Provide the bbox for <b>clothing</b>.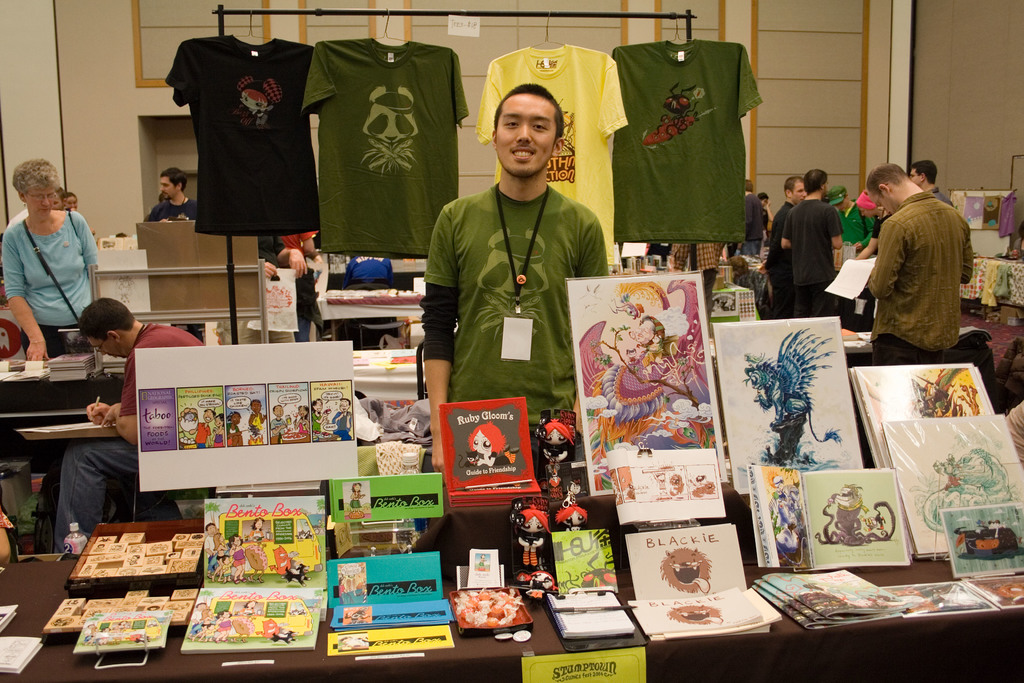
pyautogui.locateOnScreen(746, 190, 758, 242).
